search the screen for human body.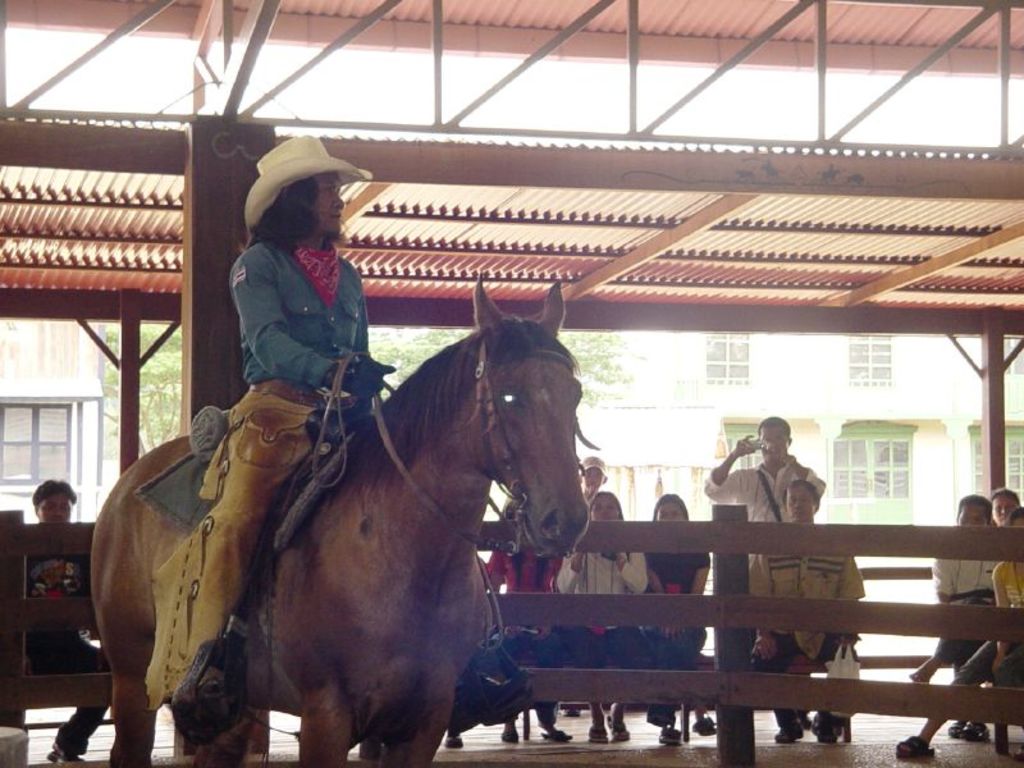
Found at x1=559, y1=548, x2=645, y2=739.
